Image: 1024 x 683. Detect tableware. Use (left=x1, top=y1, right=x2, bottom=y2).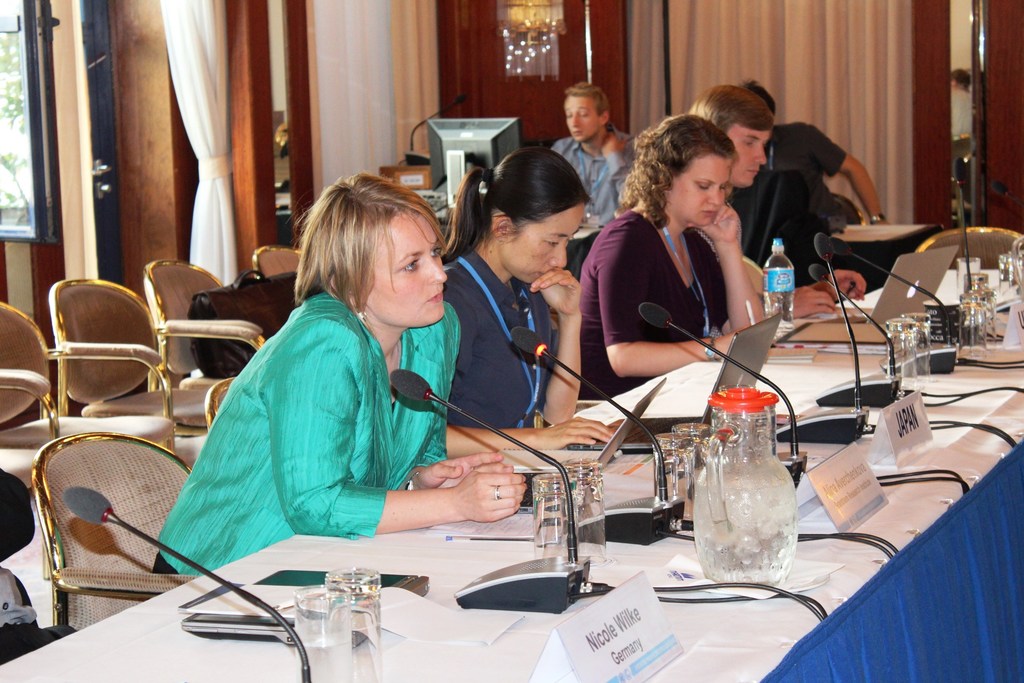
(left=884, top=318, right=916, bottom=381).
